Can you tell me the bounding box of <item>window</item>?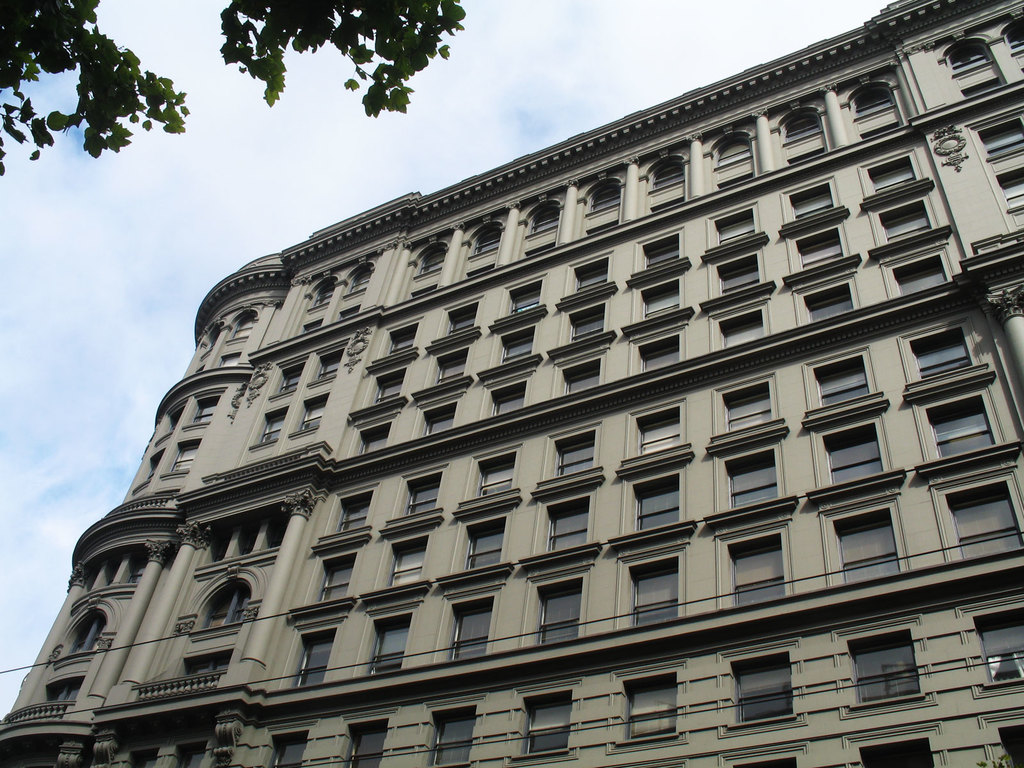
select_region(337, 308, 360, 319).
